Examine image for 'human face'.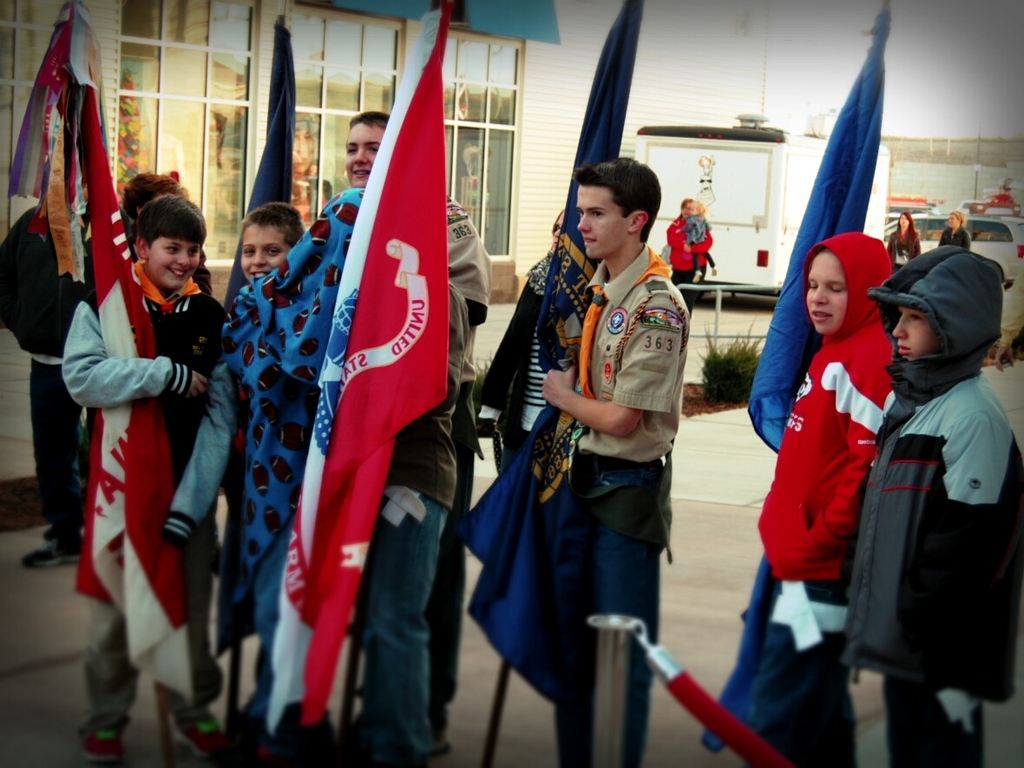
Examination result: region(804, 253, 847, 334).
